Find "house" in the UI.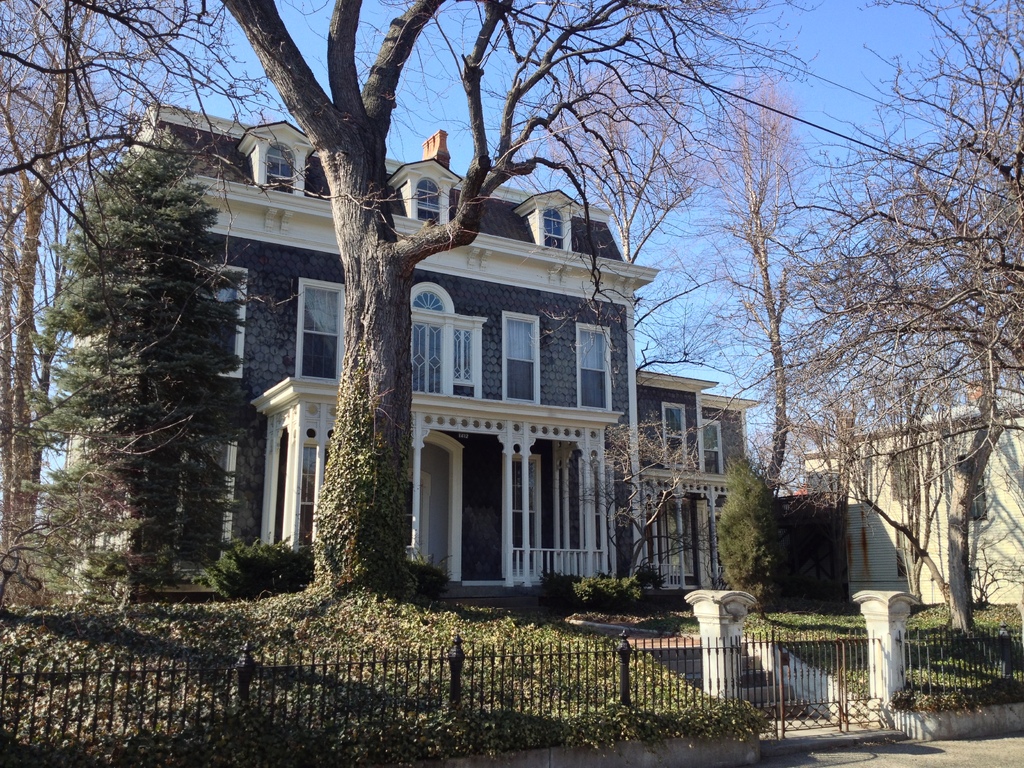
UI element at select_region(648, 378, 756, 593).
